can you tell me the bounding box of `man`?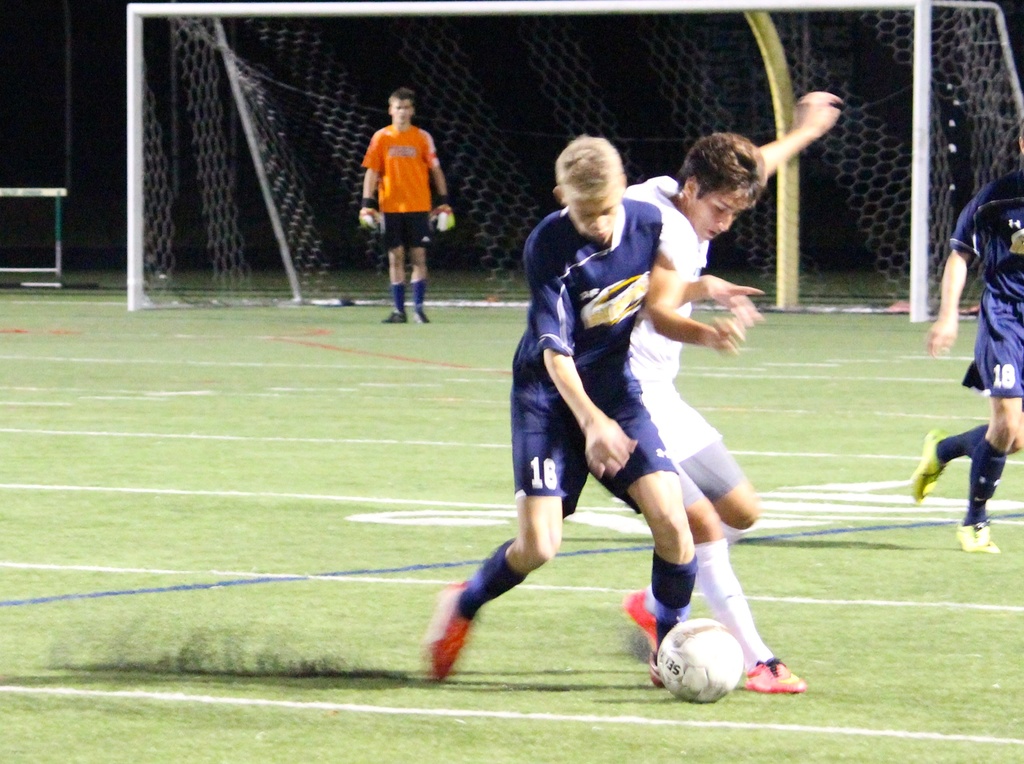
x1=621 y1=90 x2=854 y2=691.
